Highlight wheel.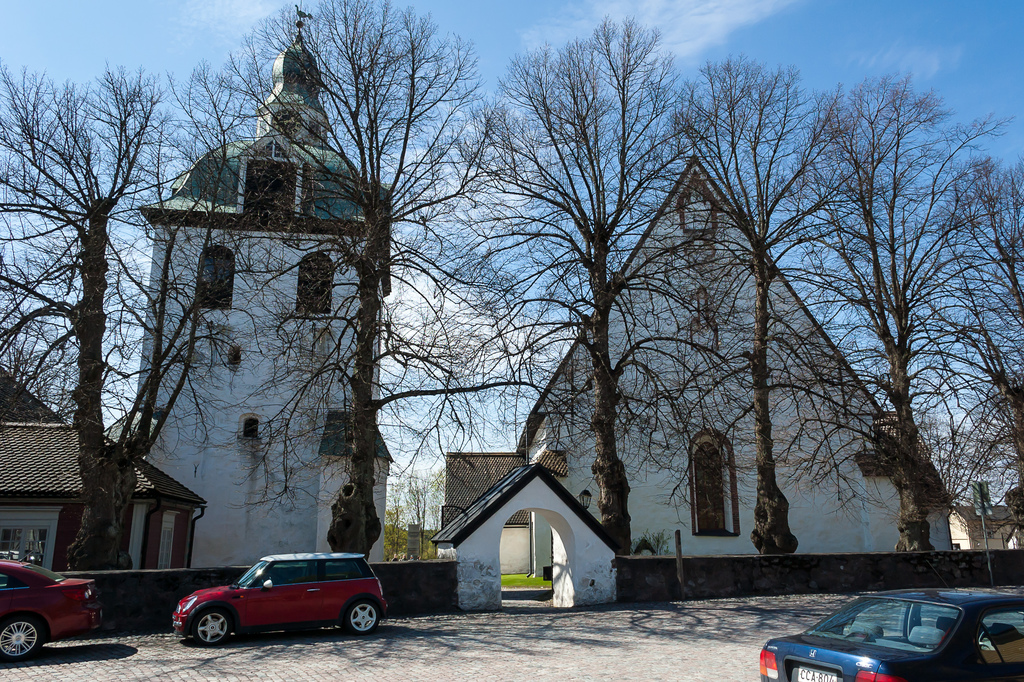
Highlighted region: x1=172, y1=597, x2=246, y2=658.
